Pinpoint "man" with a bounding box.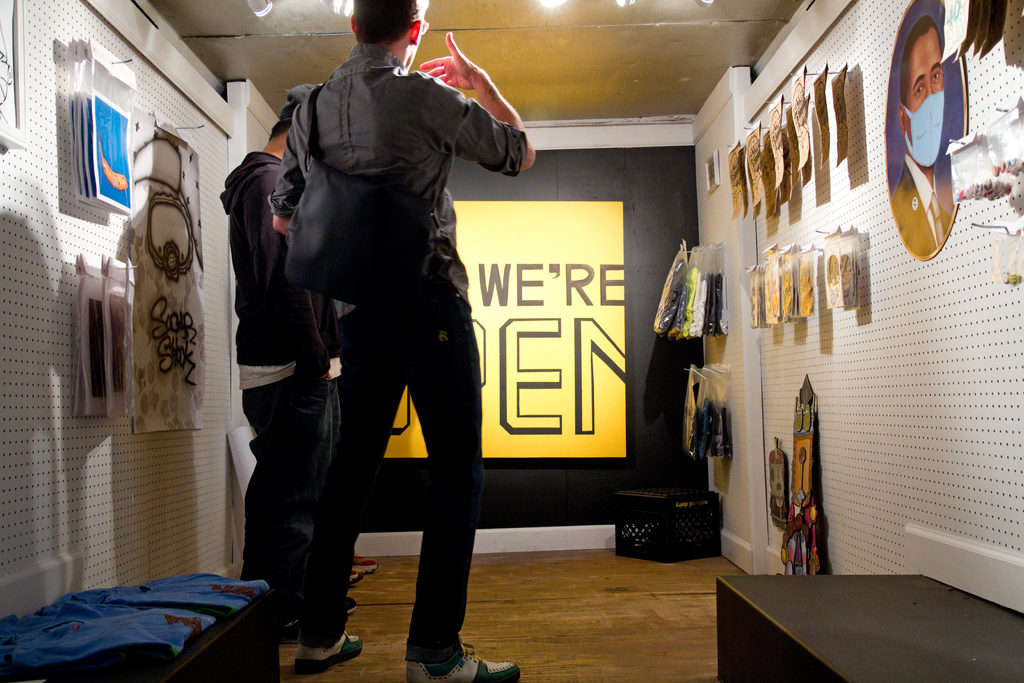
[219,83,360,635].
